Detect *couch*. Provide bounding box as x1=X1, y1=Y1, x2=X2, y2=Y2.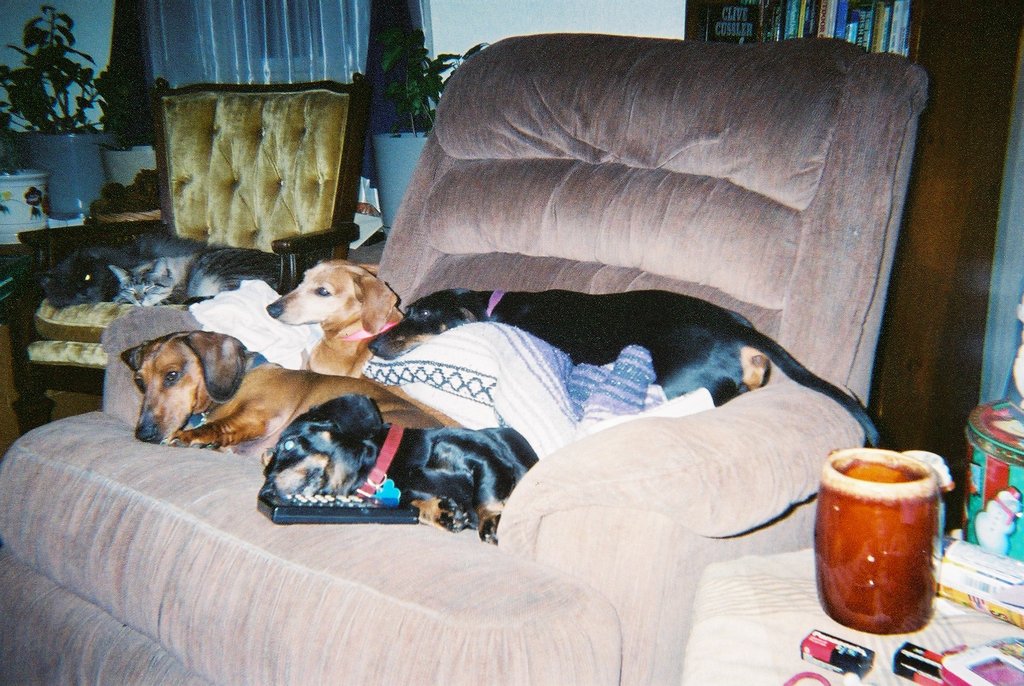
x1=0, y1=35, x2=932, y2=685.
